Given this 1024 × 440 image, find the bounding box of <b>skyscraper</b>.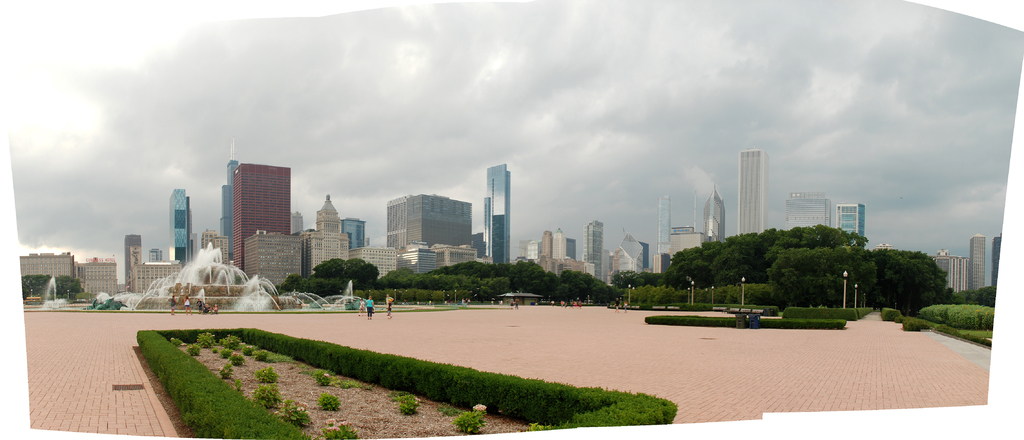
<bbox>168, 185, 197, 278</bbox>.
